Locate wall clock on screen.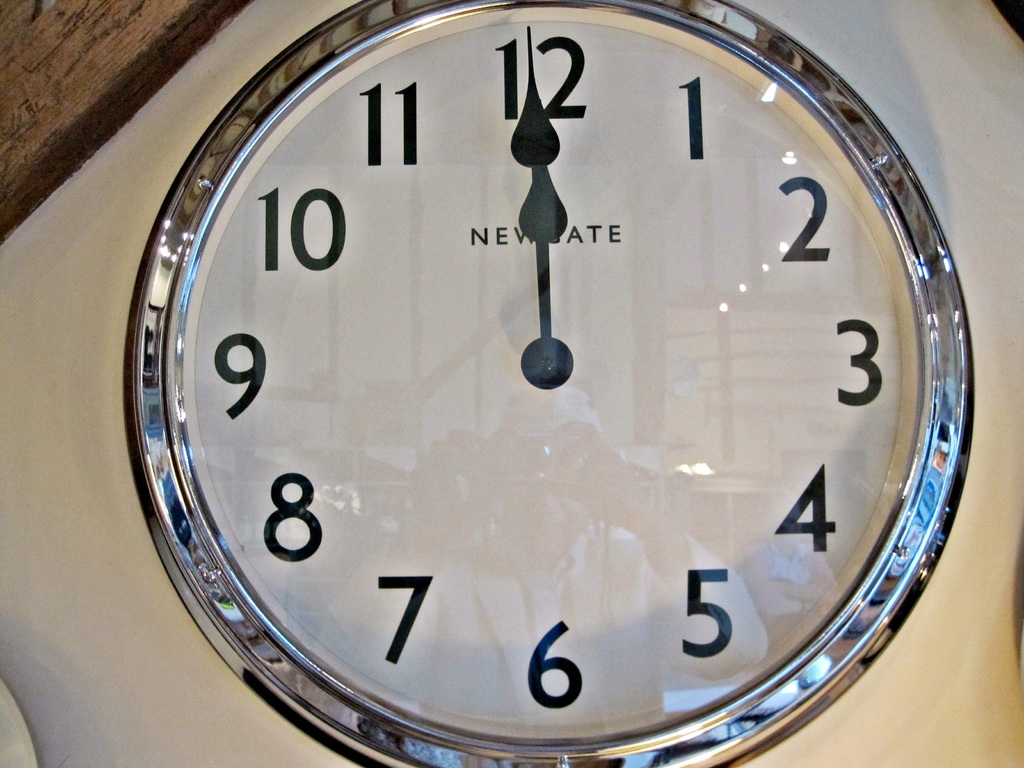
On screen at crop(125, 0, 979, 767).
